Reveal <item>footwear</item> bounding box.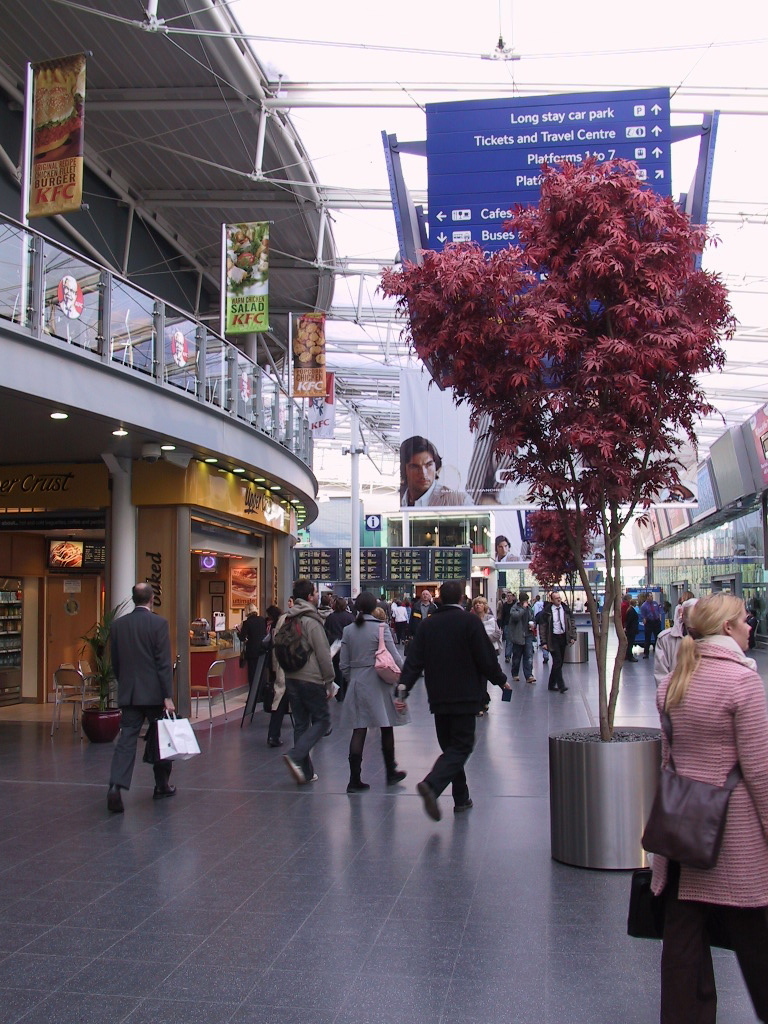
Revealed: box=[453, 792, 483, 812].
